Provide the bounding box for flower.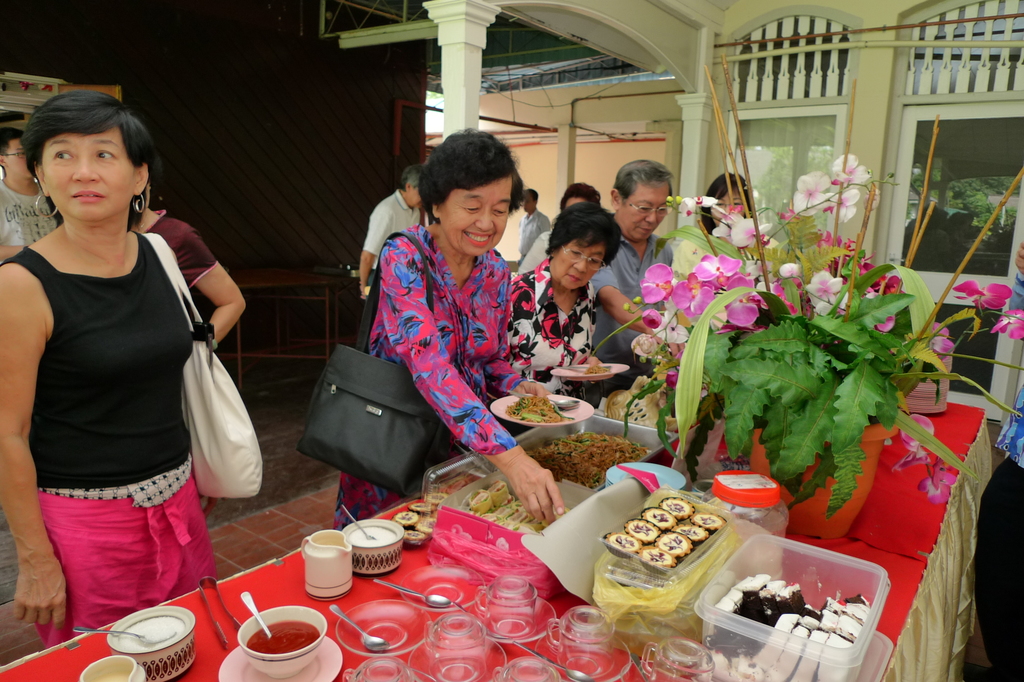
<region>792, 168, 828, 219</region>.
